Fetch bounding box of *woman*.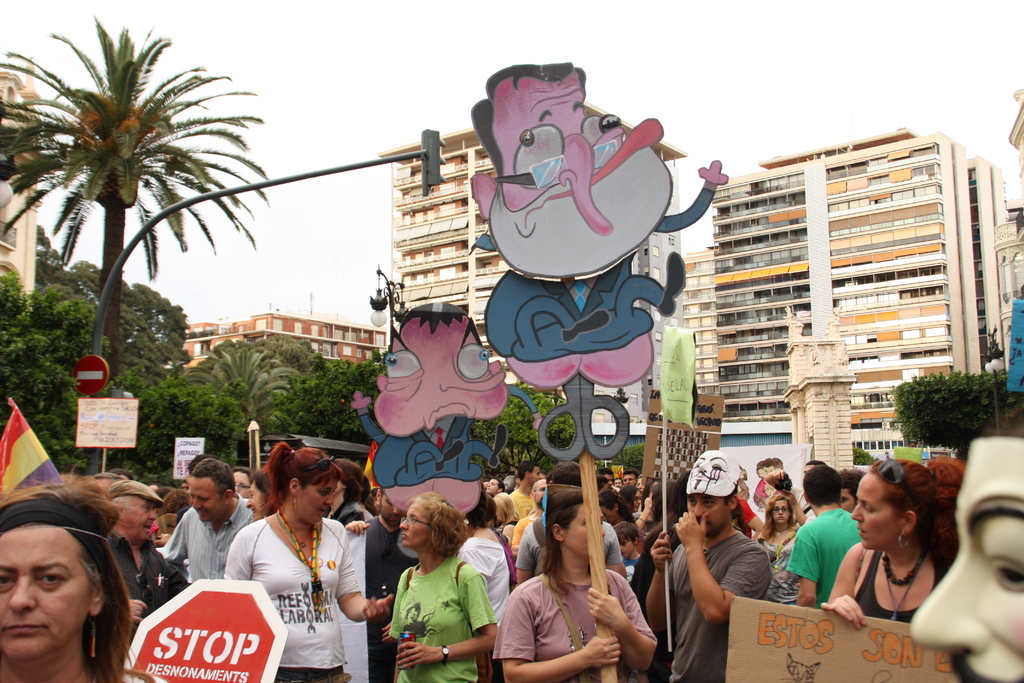
Bbox: [0, 483, 175, 682].
